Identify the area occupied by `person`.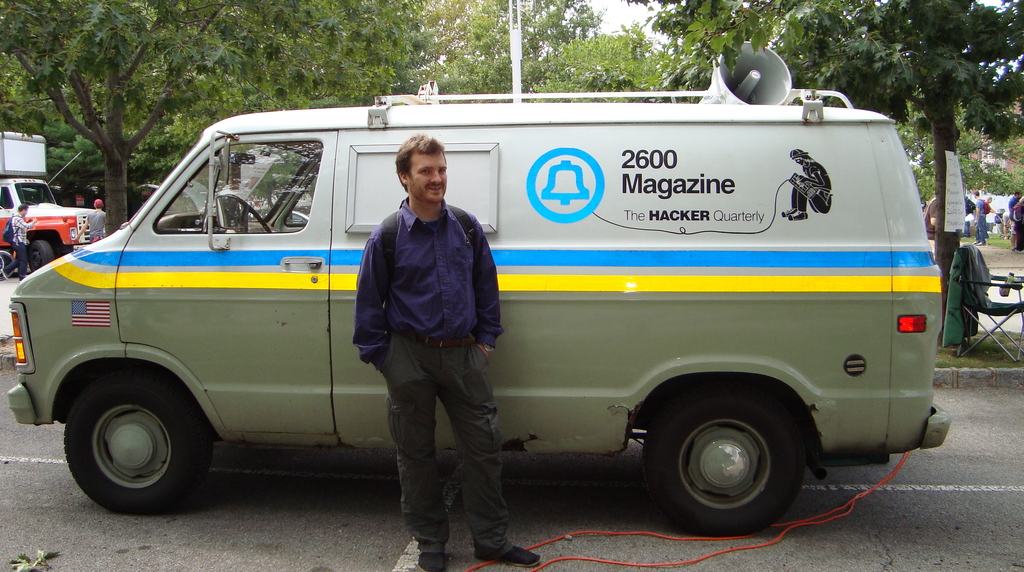
Area: 351:124:547:571.
